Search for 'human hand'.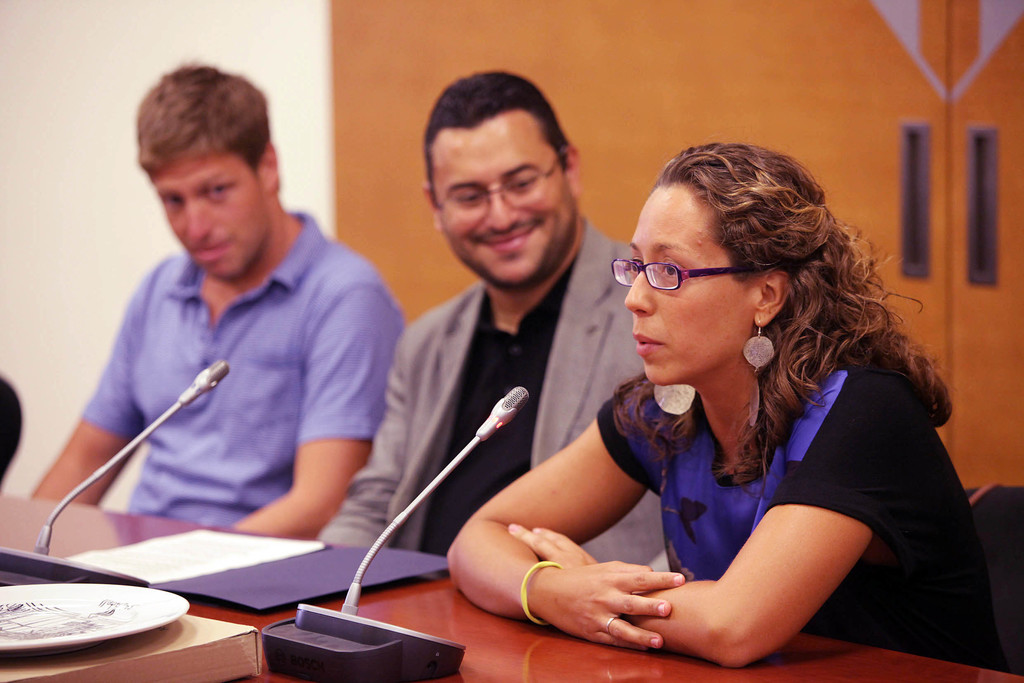
Found at x1=526, y1=556, x2=707, y2=648.
